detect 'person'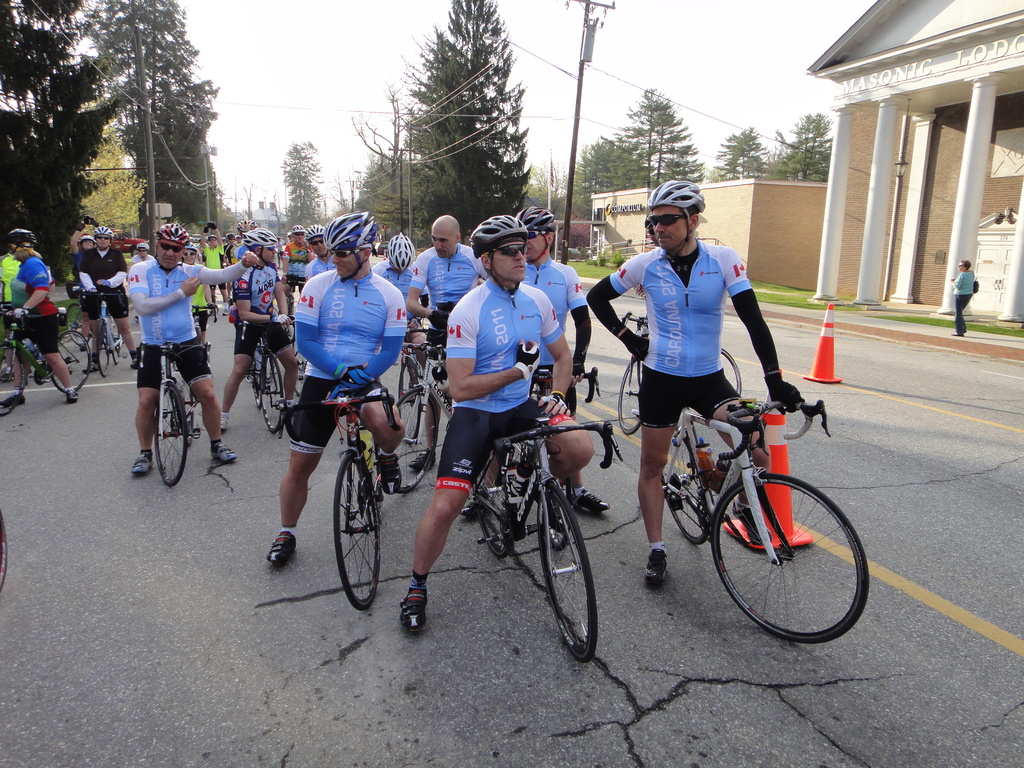
[367,230,433,375]
